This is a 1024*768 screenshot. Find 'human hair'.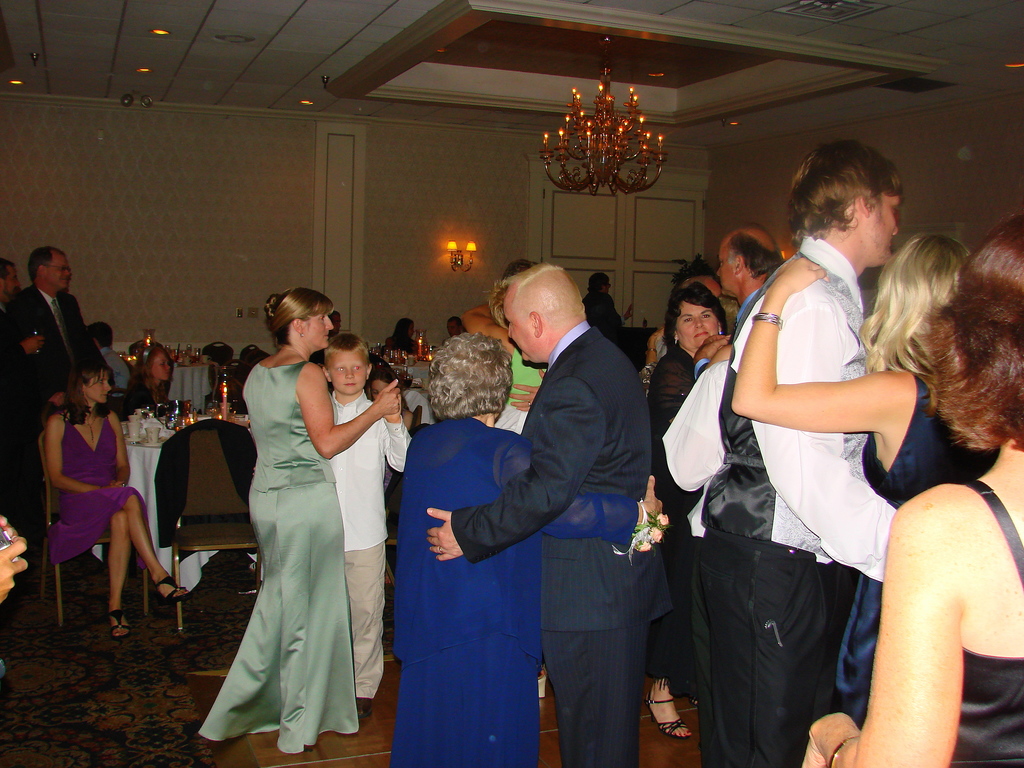
Bounding box: detection(726, 221, 785, 280).
